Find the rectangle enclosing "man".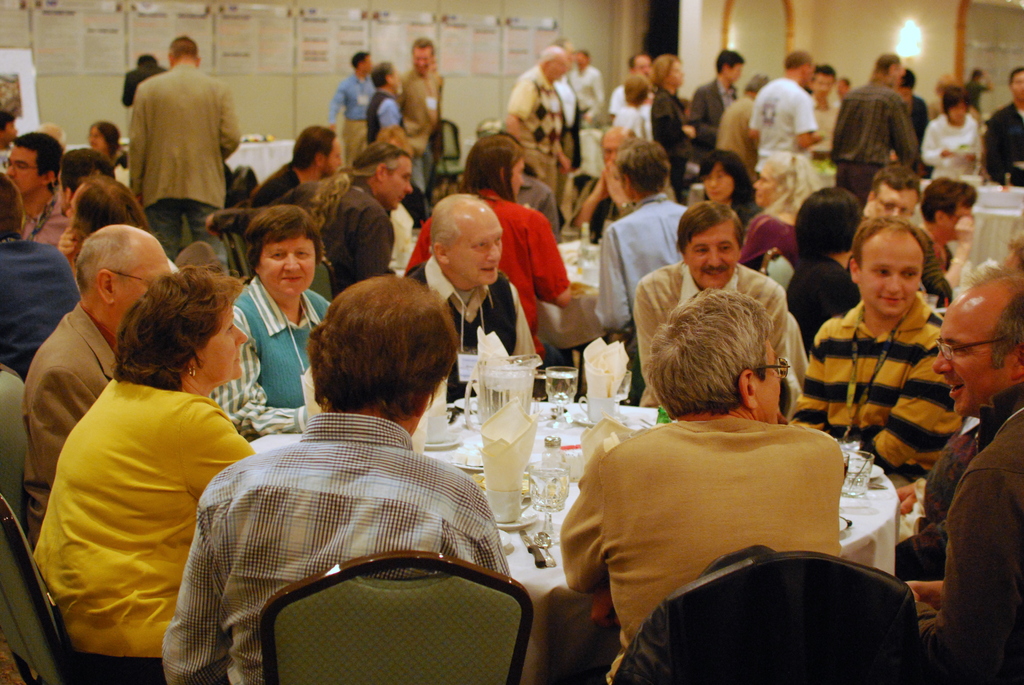
246 122 341 207.
